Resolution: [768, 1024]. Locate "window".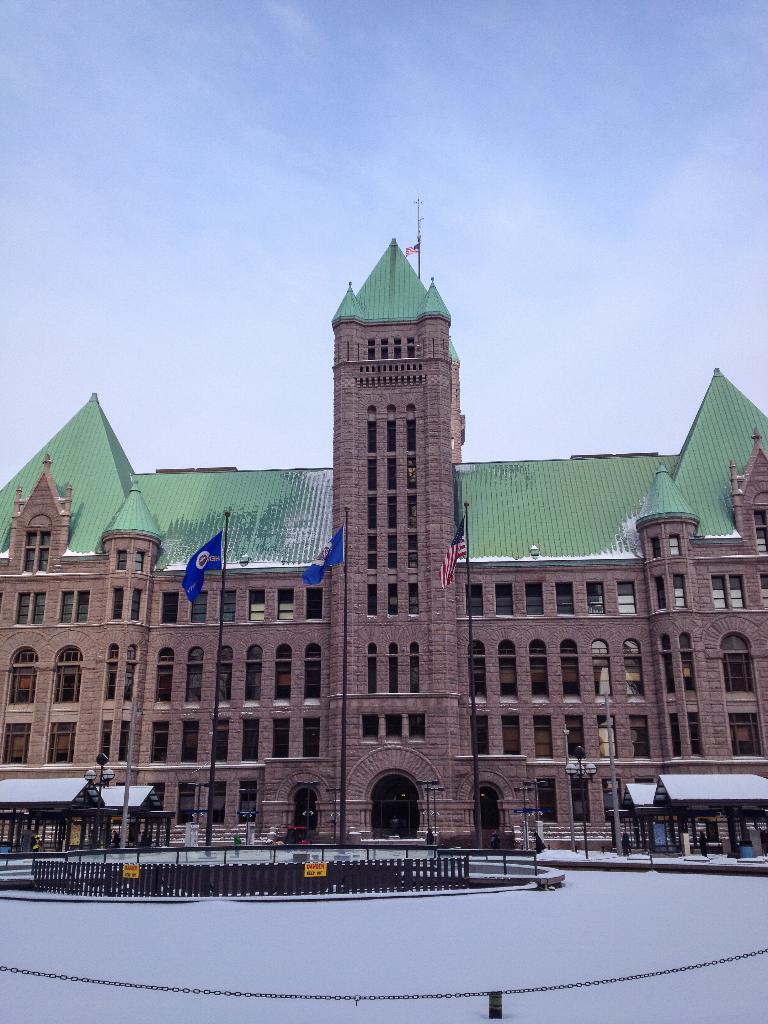
BBox(682, 652, 693, 693).
